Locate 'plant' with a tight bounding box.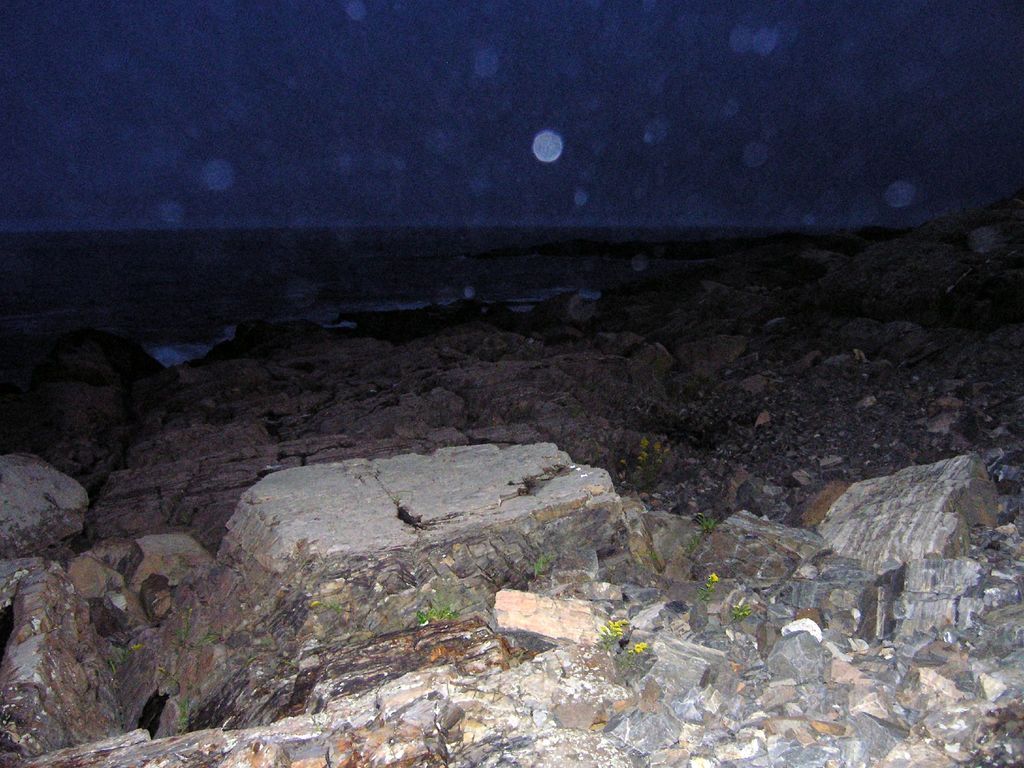
(692, 565, 715, 600).
